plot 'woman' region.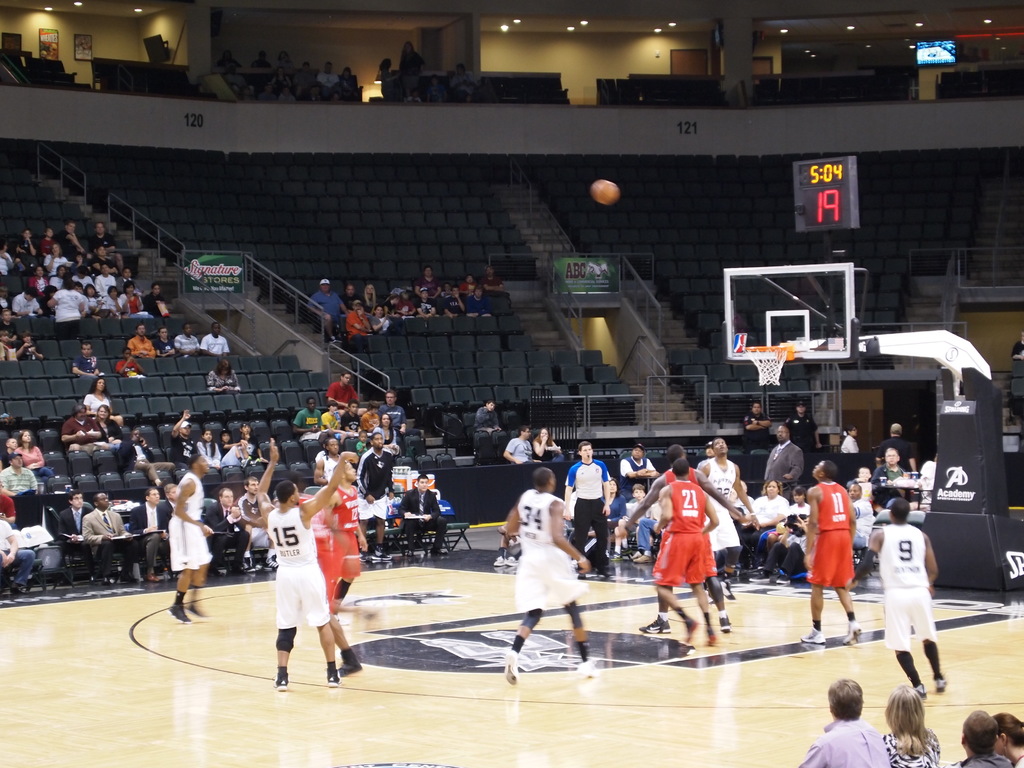
Plotted at (26,262,50,298).
